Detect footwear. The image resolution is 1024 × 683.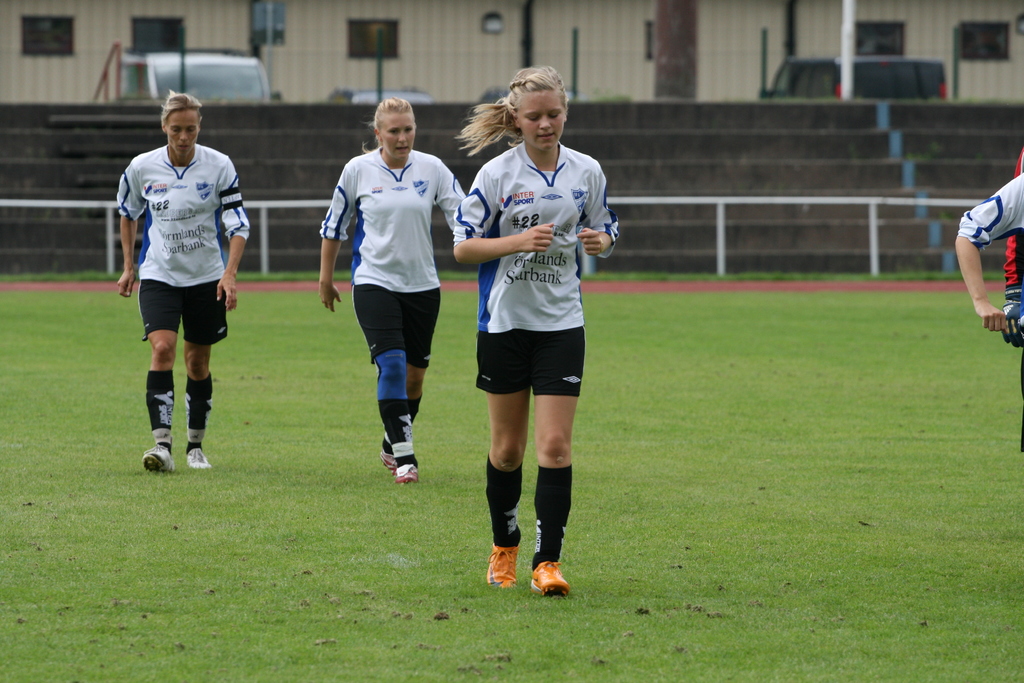
l=186, t=446, r=213, b=467.
